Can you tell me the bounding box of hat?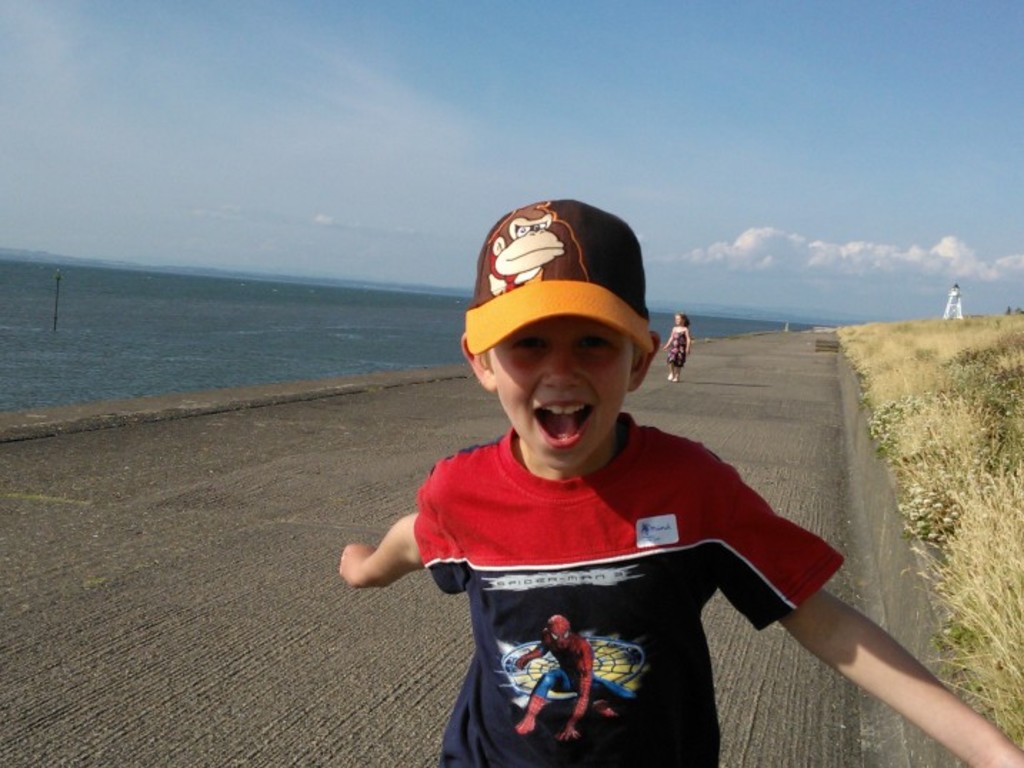
(466,196,656,354).
